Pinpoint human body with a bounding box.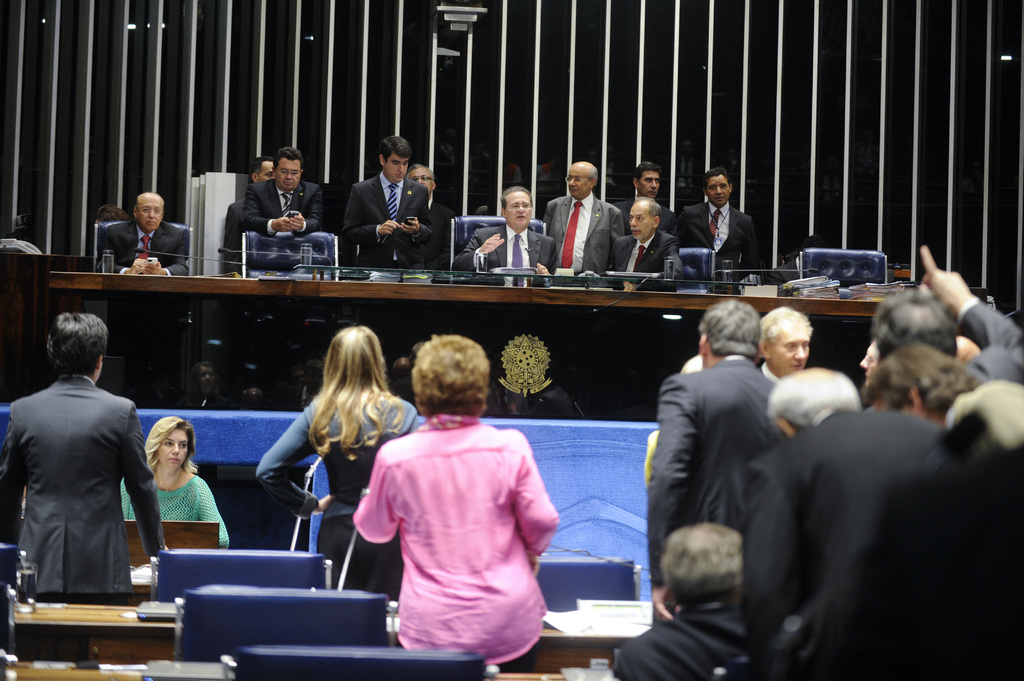
x1=605, y1=518, x2=740, y2=680.
